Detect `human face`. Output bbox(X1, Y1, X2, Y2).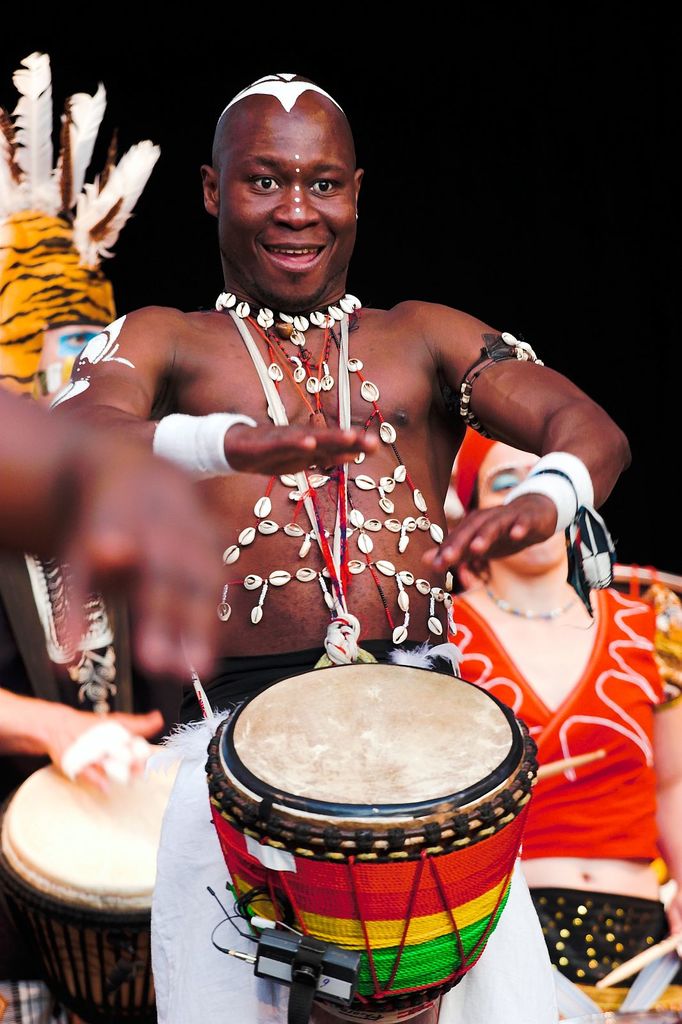
bbox(477, 444, 571, 572).
